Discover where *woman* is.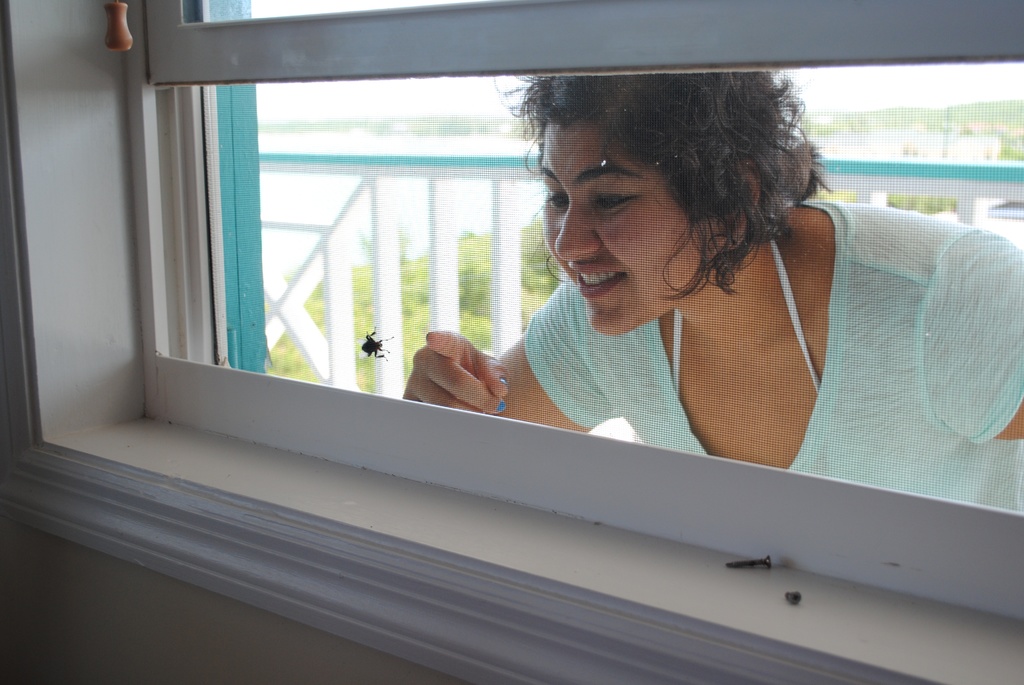
Discovered at [left=413, top=77, right=1023, bottom=510].
